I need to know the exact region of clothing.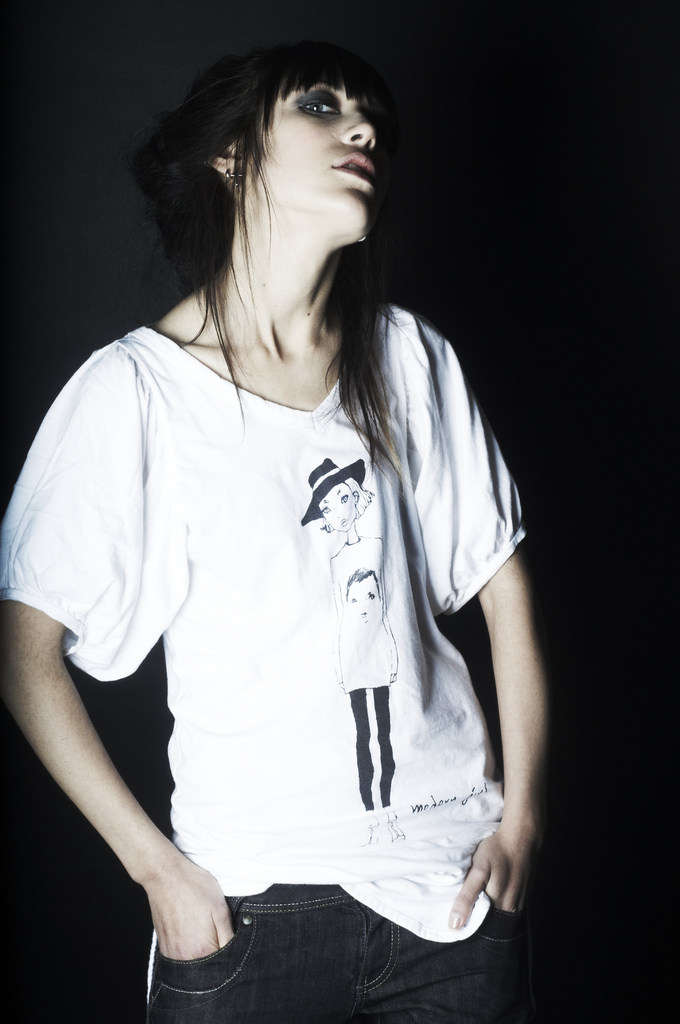
Region: 19 219 525 924.
